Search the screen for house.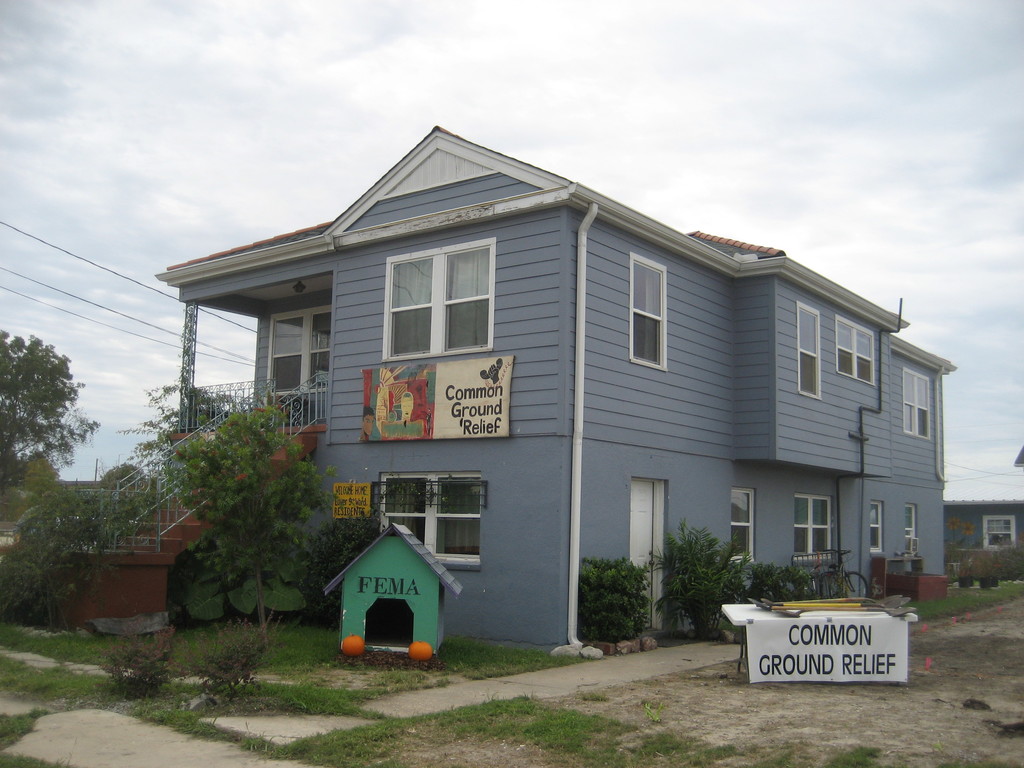
Found at (x1=948, y1=498, x2=1023, y2=596).
